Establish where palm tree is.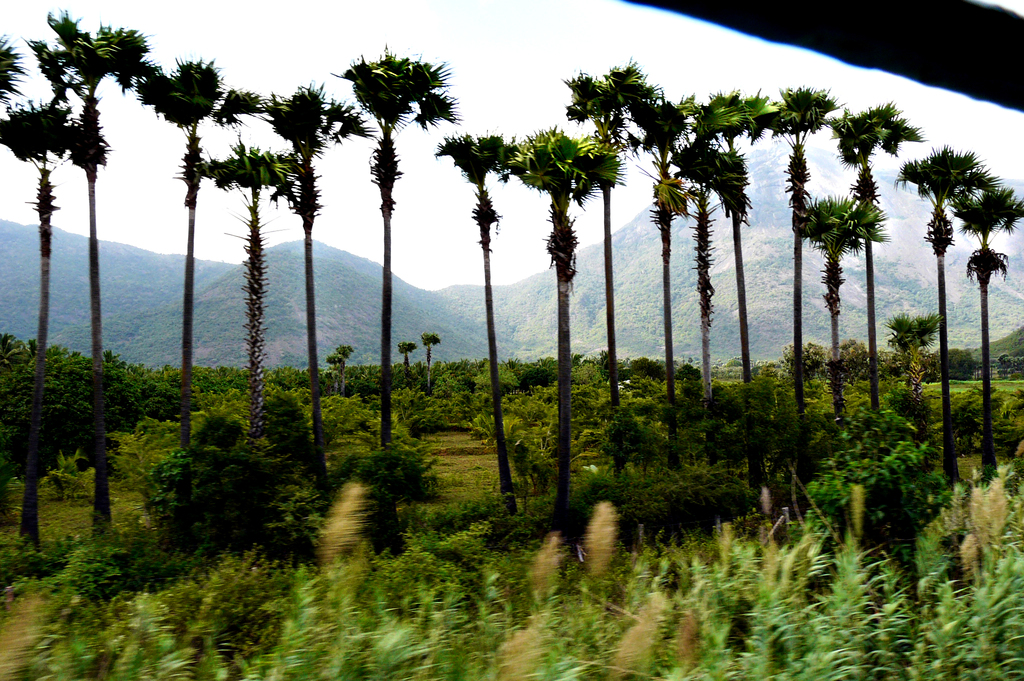
Established at BBox(693, 93, 822, 405).
